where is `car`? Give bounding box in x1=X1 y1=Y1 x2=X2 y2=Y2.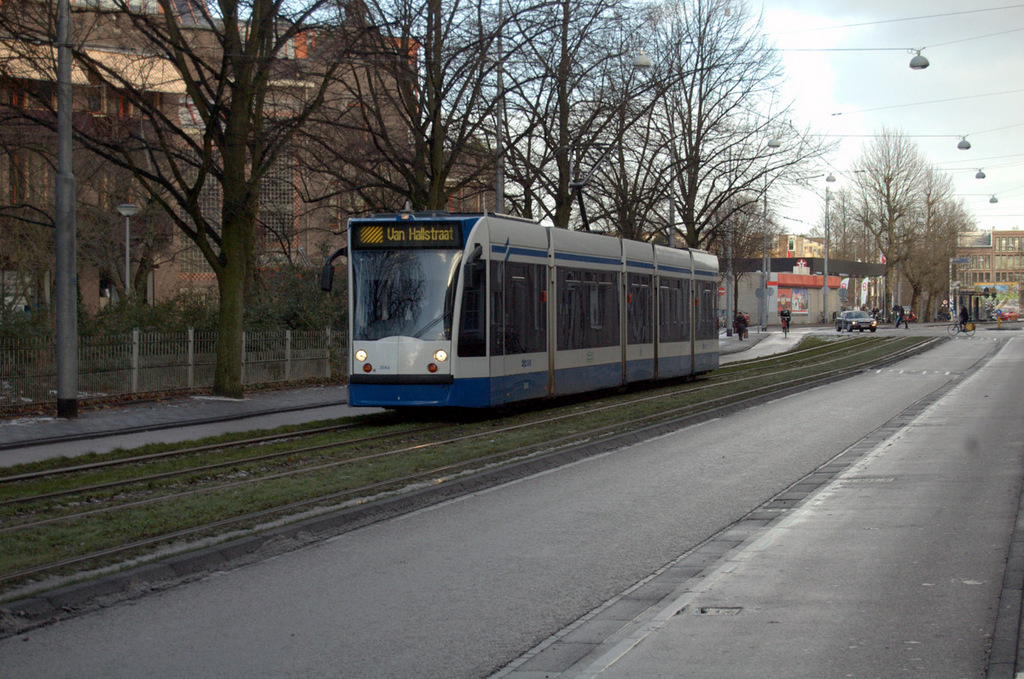
x1=996 y1=307 x2=1018 y2=322.
